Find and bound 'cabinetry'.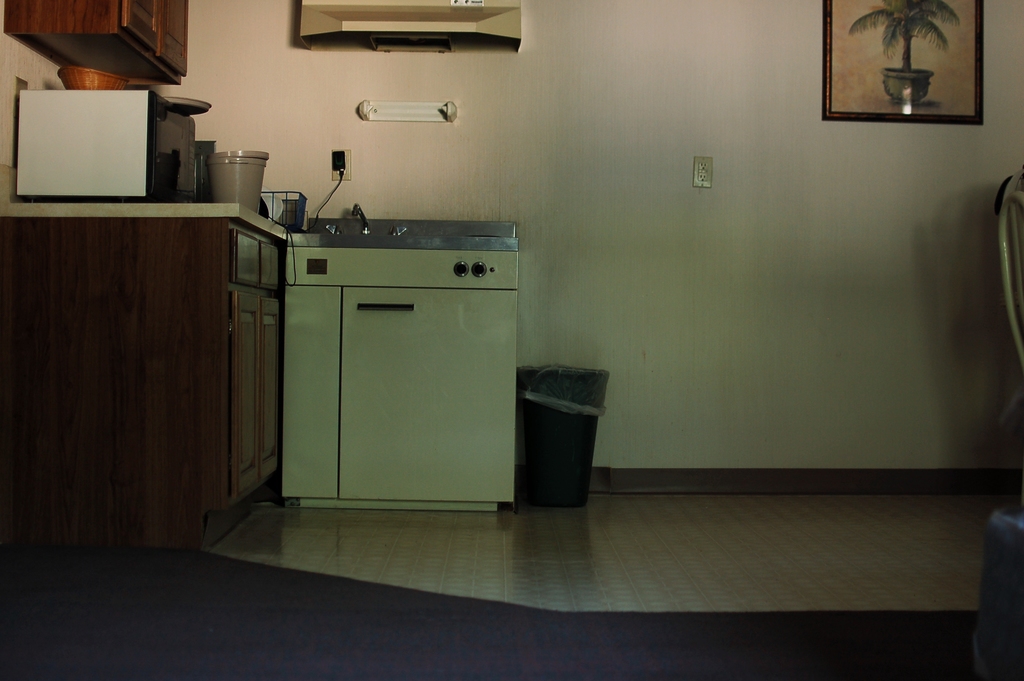
Bound: [x1=0, y1=206, x2=289, y2=560].
